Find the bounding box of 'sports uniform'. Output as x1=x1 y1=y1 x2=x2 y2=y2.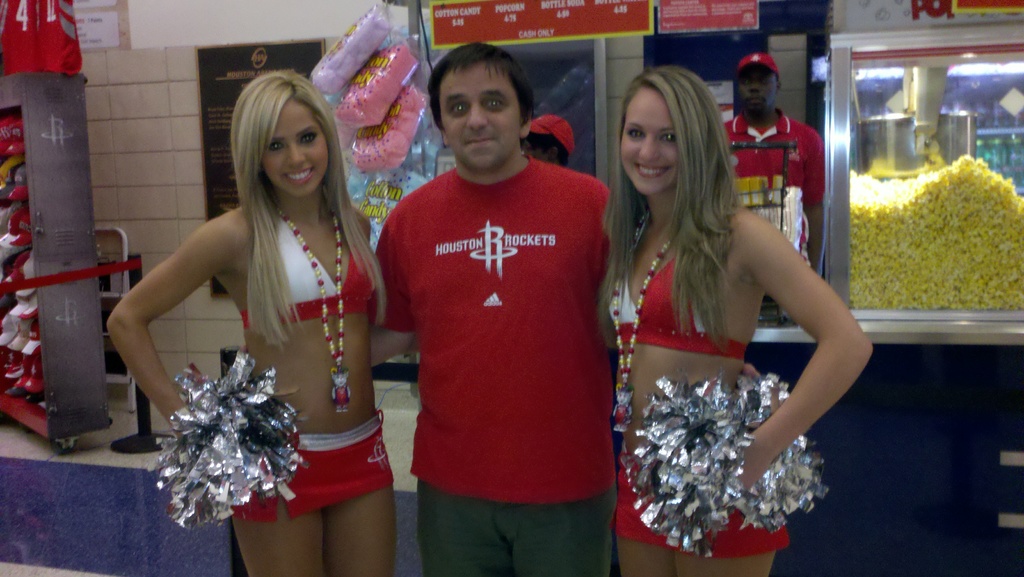
x1=0 y1=201 x2=14 y2=233.
